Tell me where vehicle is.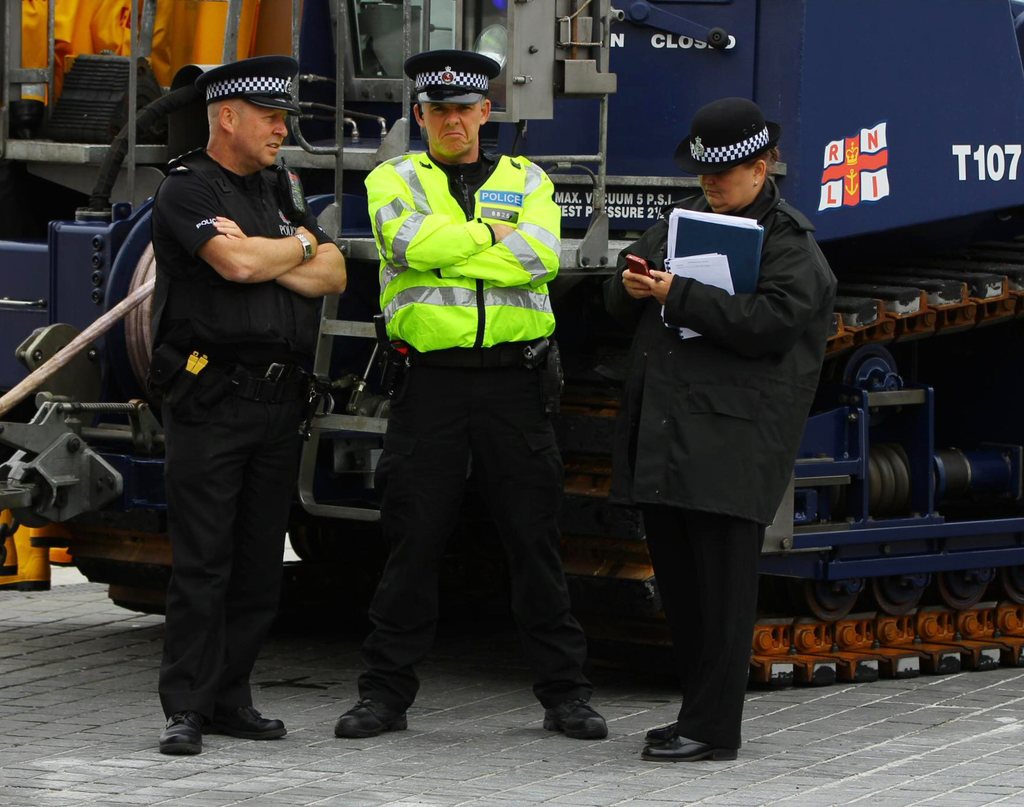
vehicle is at bbox=[0, 0, 1023, 702].
